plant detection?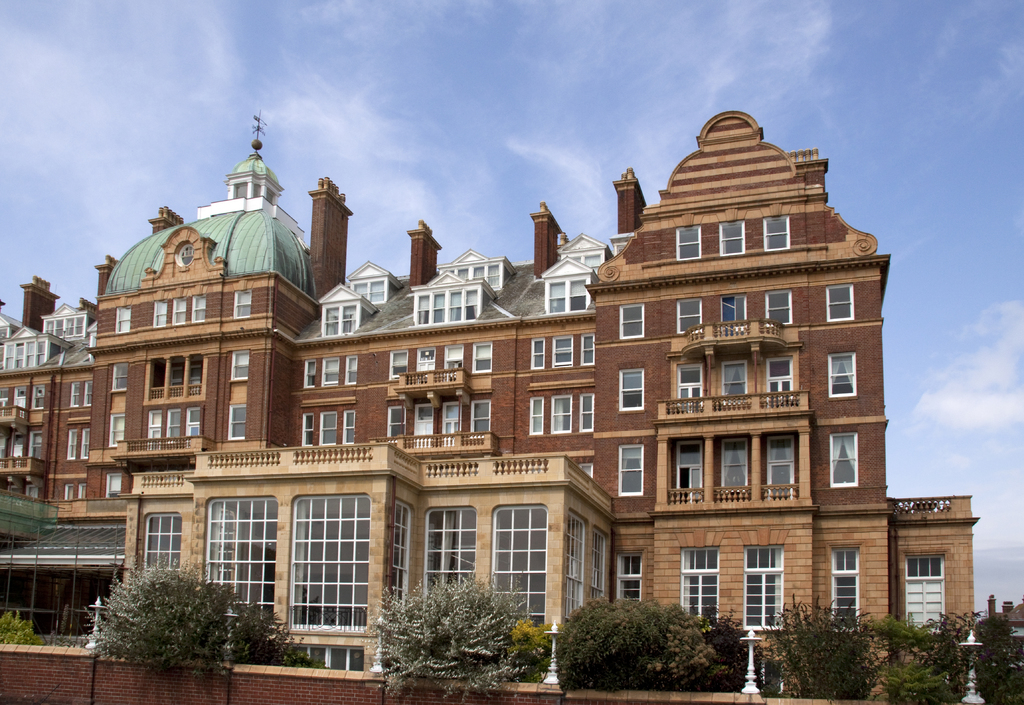
[x1=0, y1=613, x2=36, y2=650]
